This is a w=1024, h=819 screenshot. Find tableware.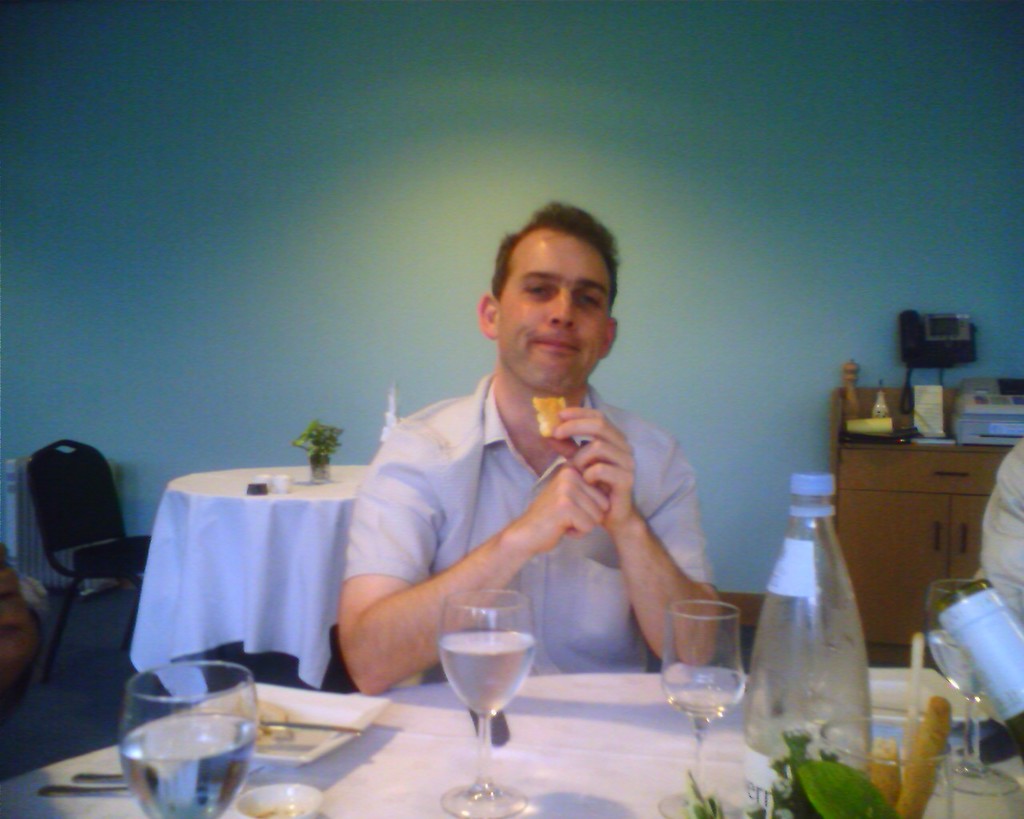
Bounding box: l=438, t=585, r=531, b=818.
